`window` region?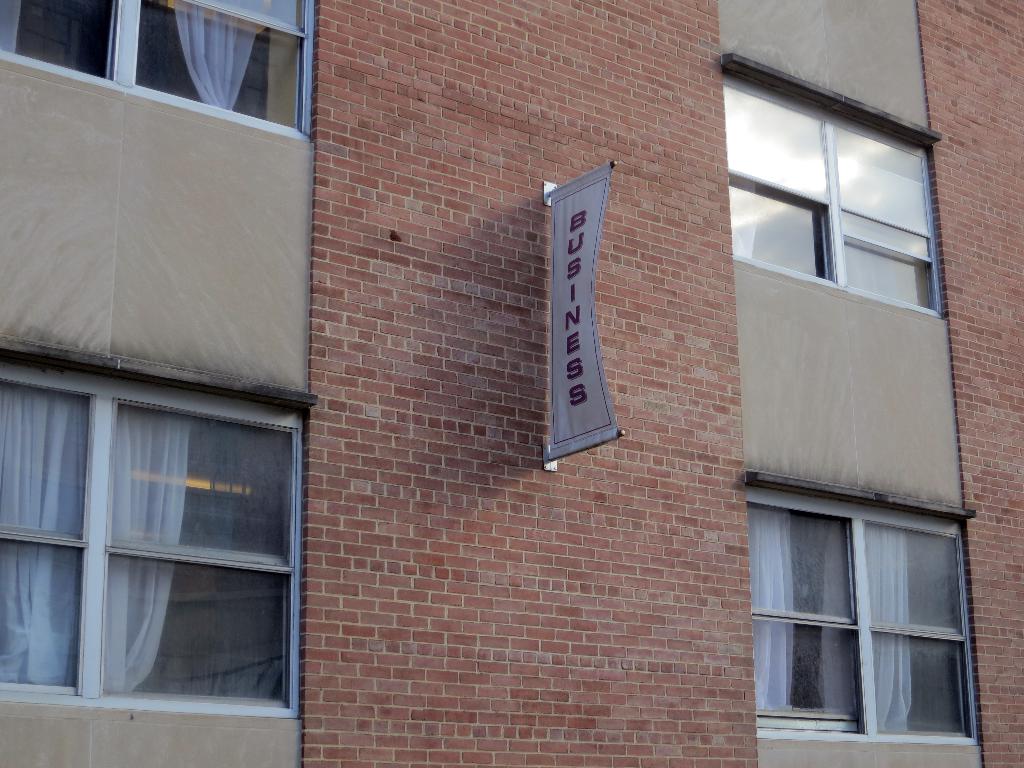
rect(0, 364, 298, 716)
